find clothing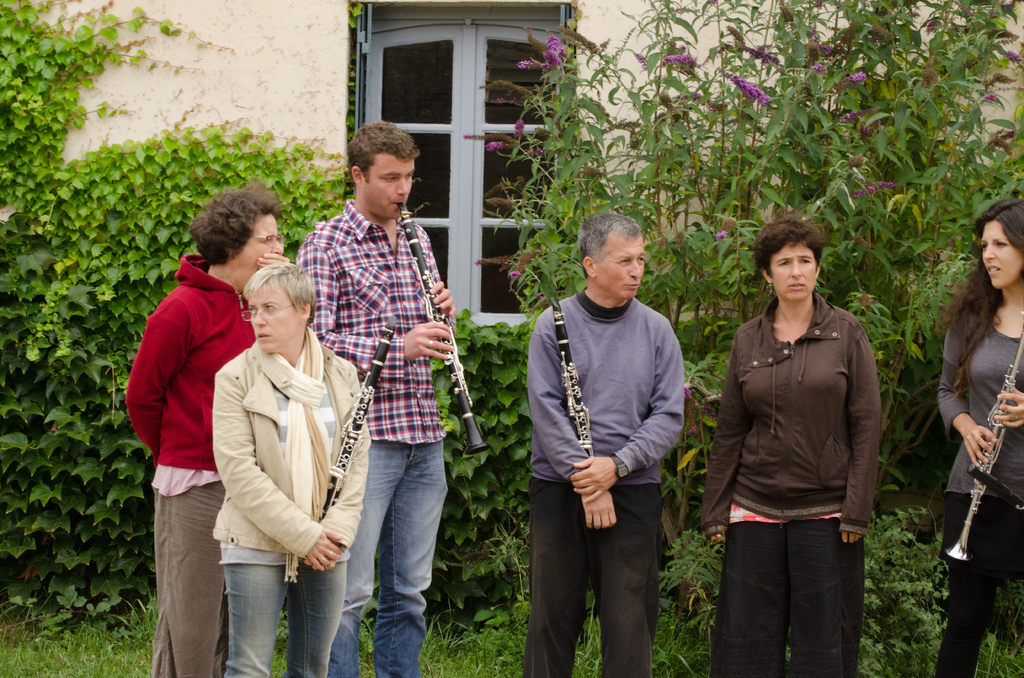
{"left": 526, "top": 287, "right": 696, "bottom": 677}
